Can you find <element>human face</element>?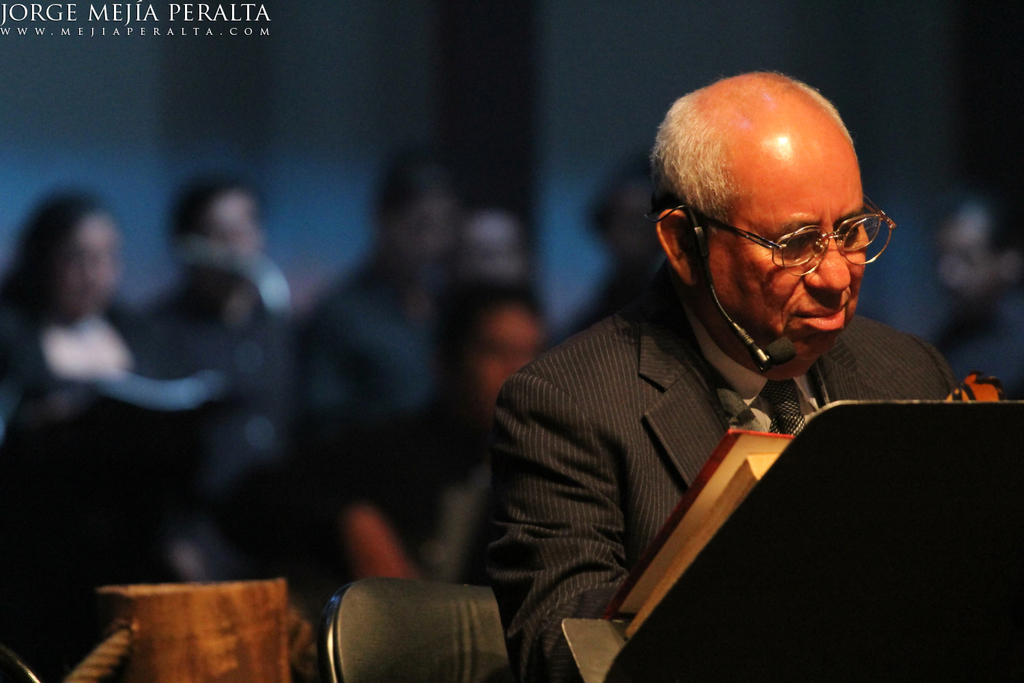
Yes, bounding box: left=466, top=308, right=538, bottom=416.
